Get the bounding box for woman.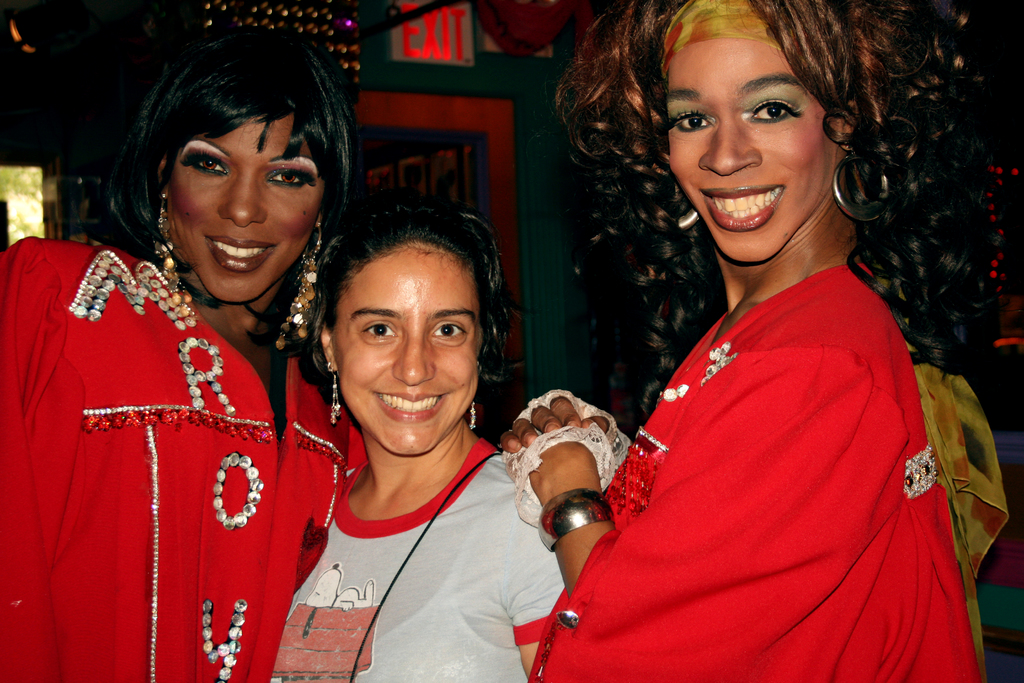
{"left": 0, "top": 28, "right": 378, "bottom": 682}.
